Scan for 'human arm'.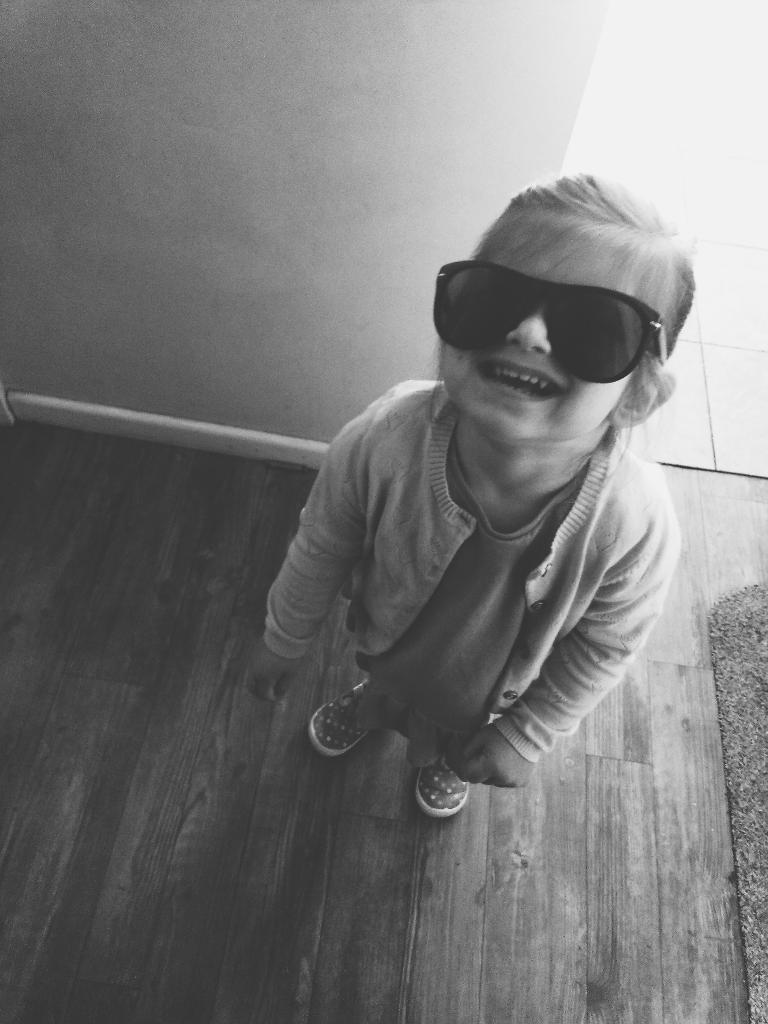
Scan result: box(247, 416, 367, 712).
